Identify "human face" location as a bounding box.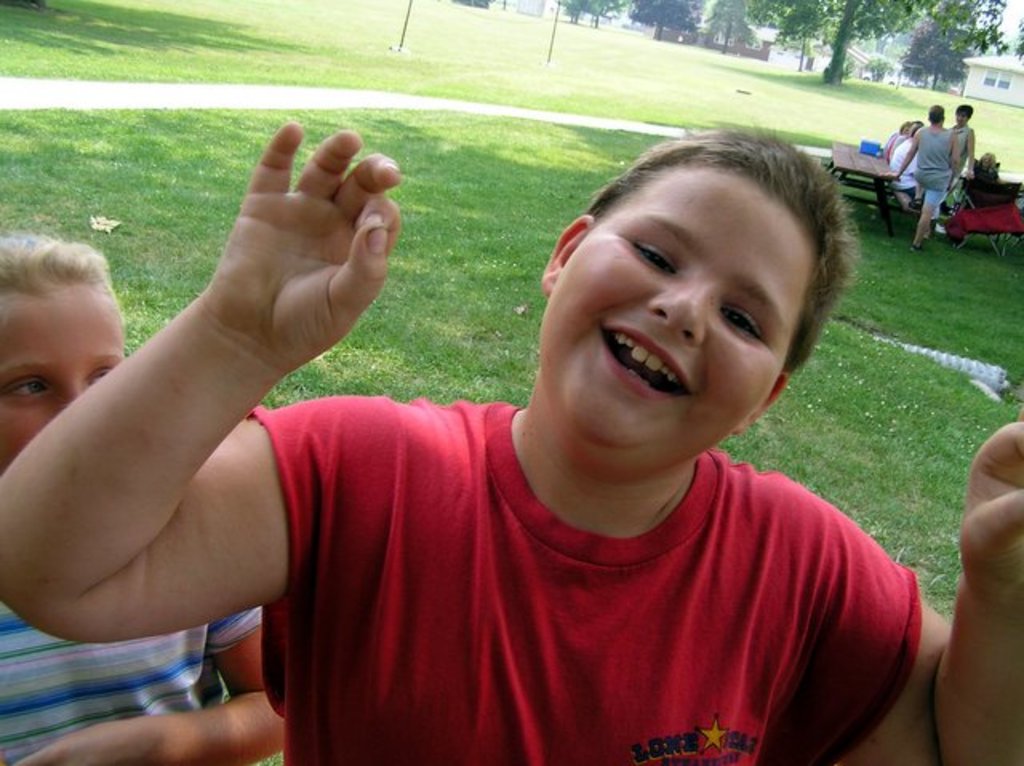
rect(542, 200, 816, 453).
